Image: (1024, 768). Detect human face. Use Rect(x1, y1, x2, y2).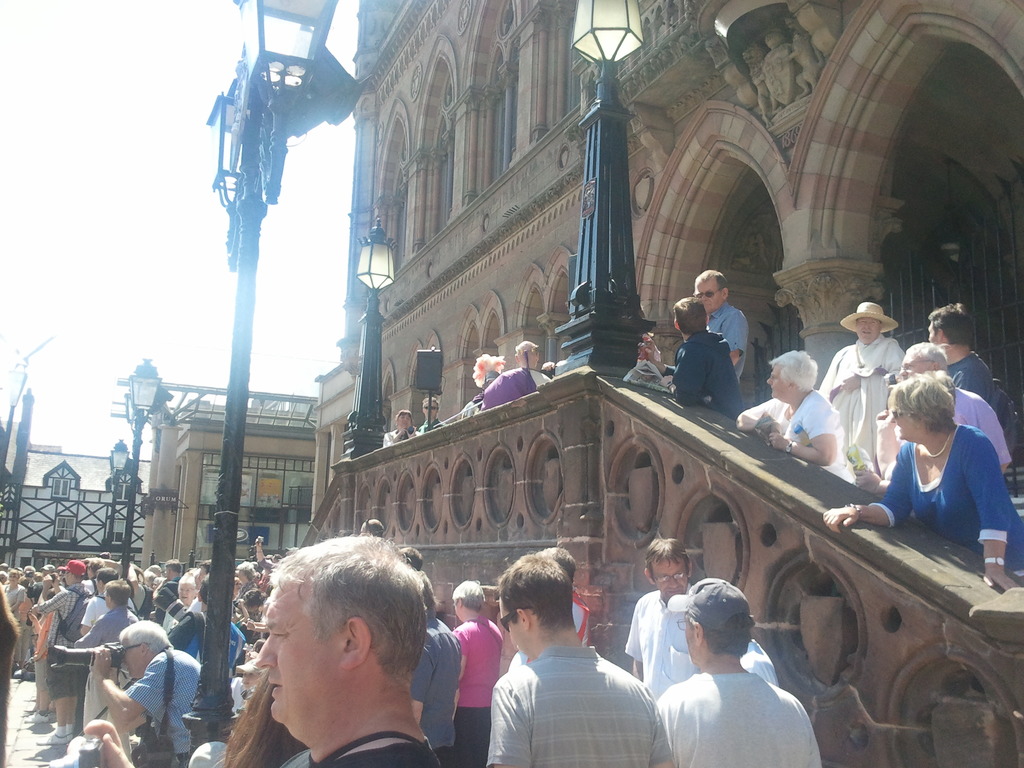
Rect(257, 590, 339, 720).
